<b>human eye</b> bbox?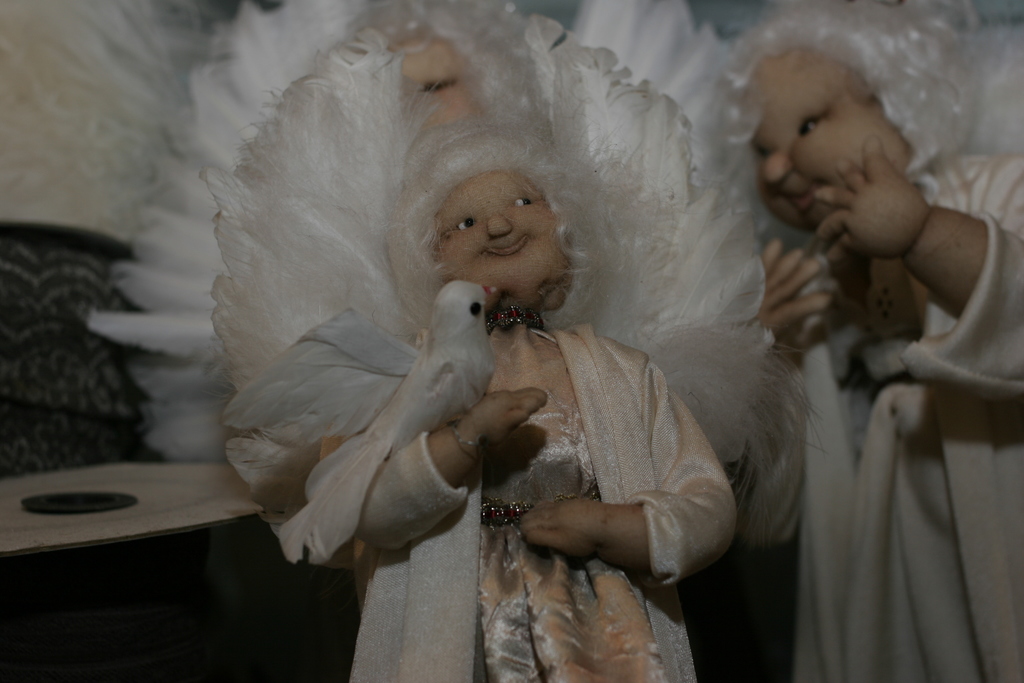
<region>454, 218, 476, 231</region>
